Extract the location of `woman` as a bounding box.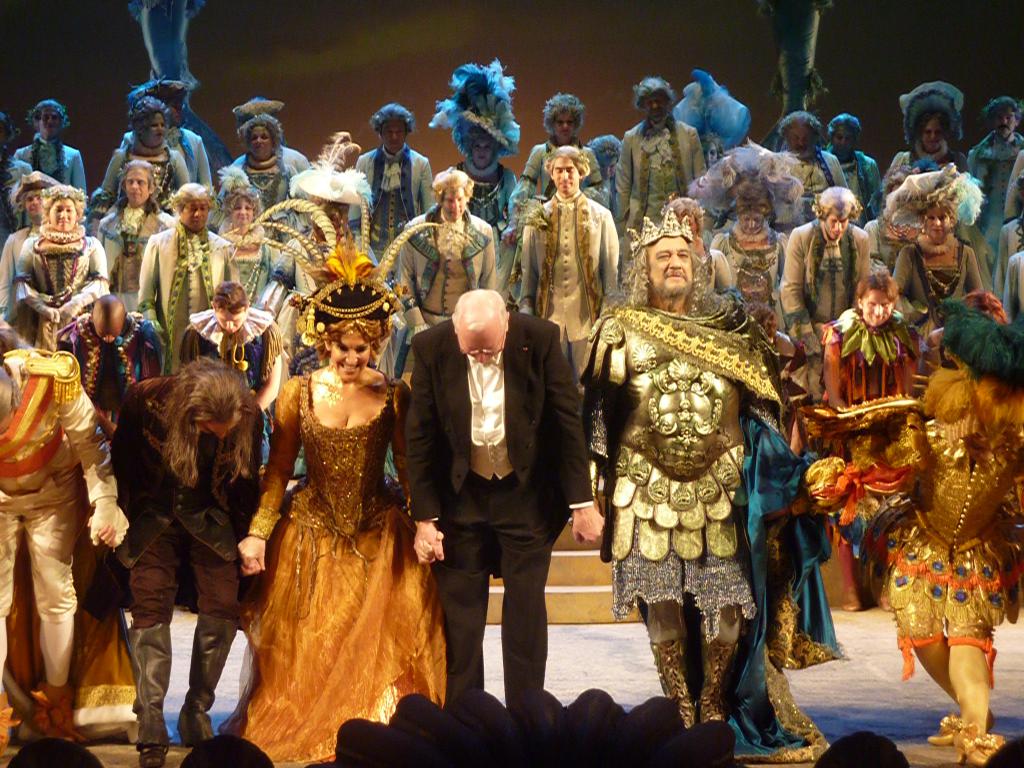
region(452, 67, 520, 237).
